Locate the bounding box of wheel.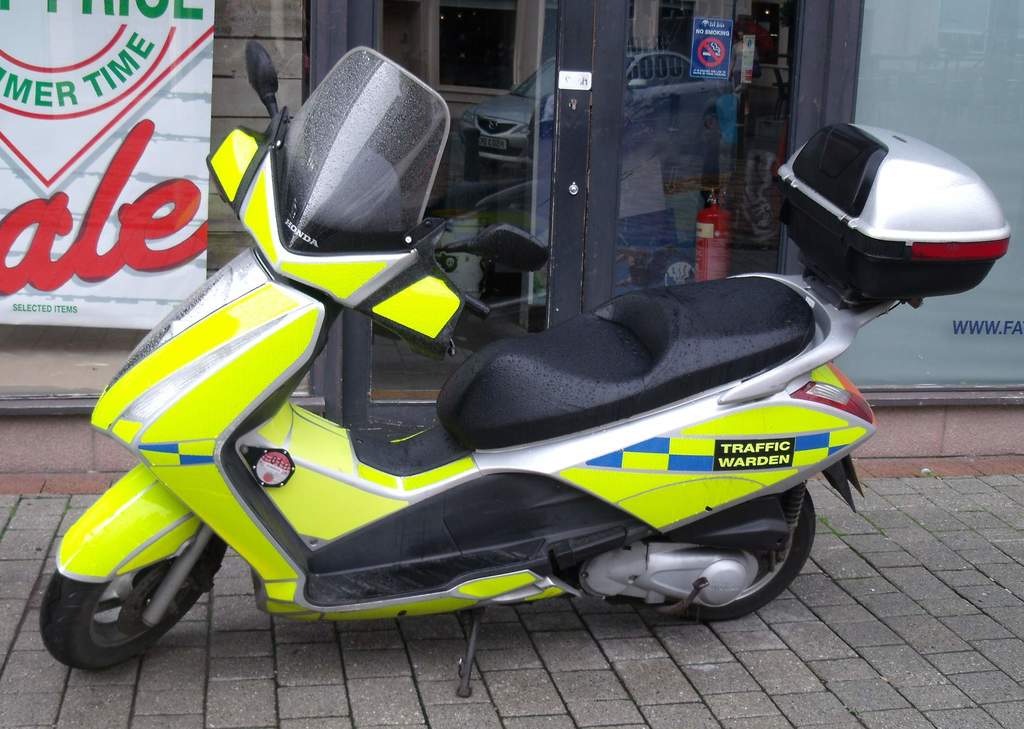
Bounding box: bbox=[37, 462, 239, 678].
